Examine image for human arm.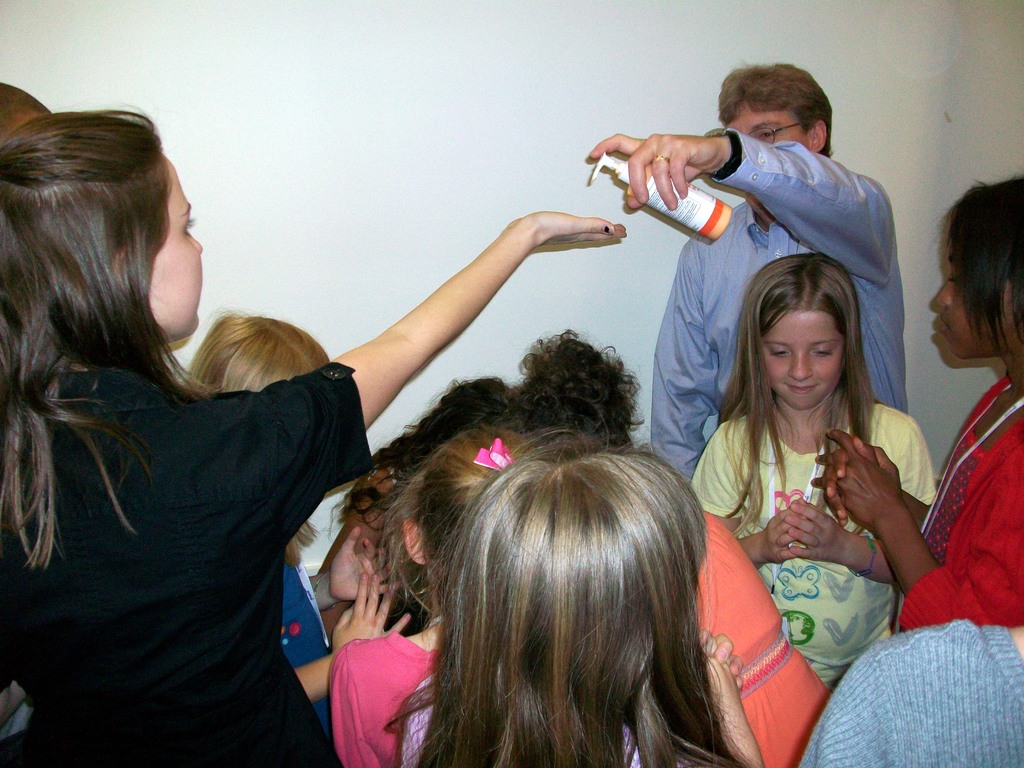
Examination result: BBox(0, 544, 33, 756).
